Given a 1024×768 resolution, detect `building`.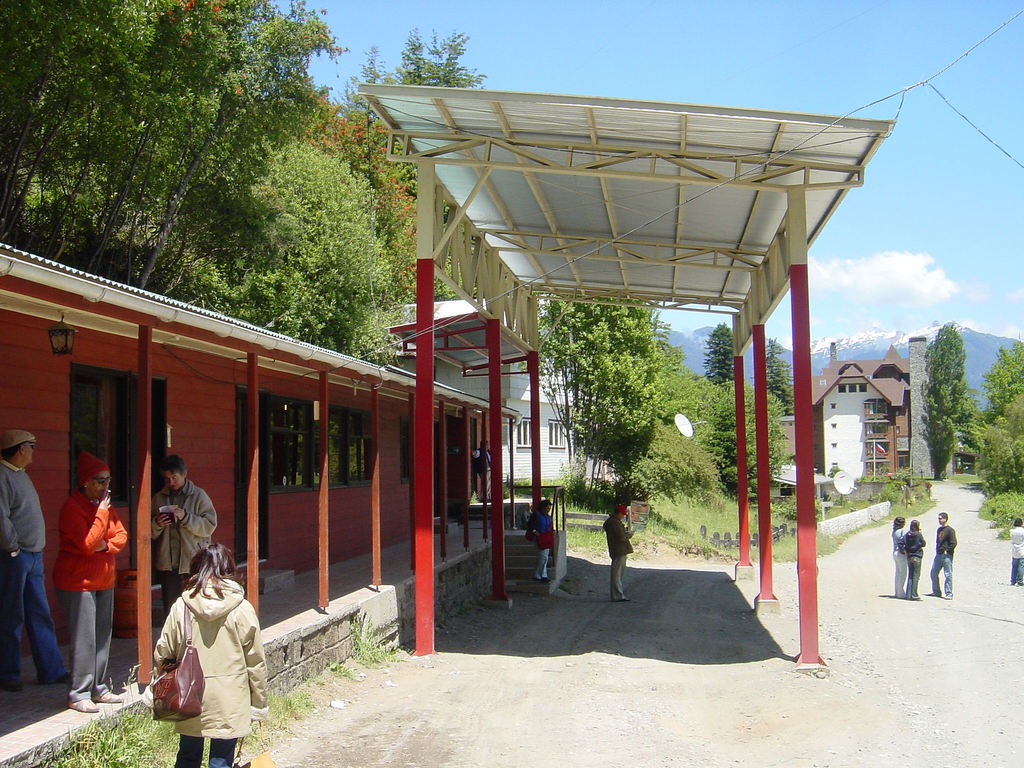
810:338:954:477.
